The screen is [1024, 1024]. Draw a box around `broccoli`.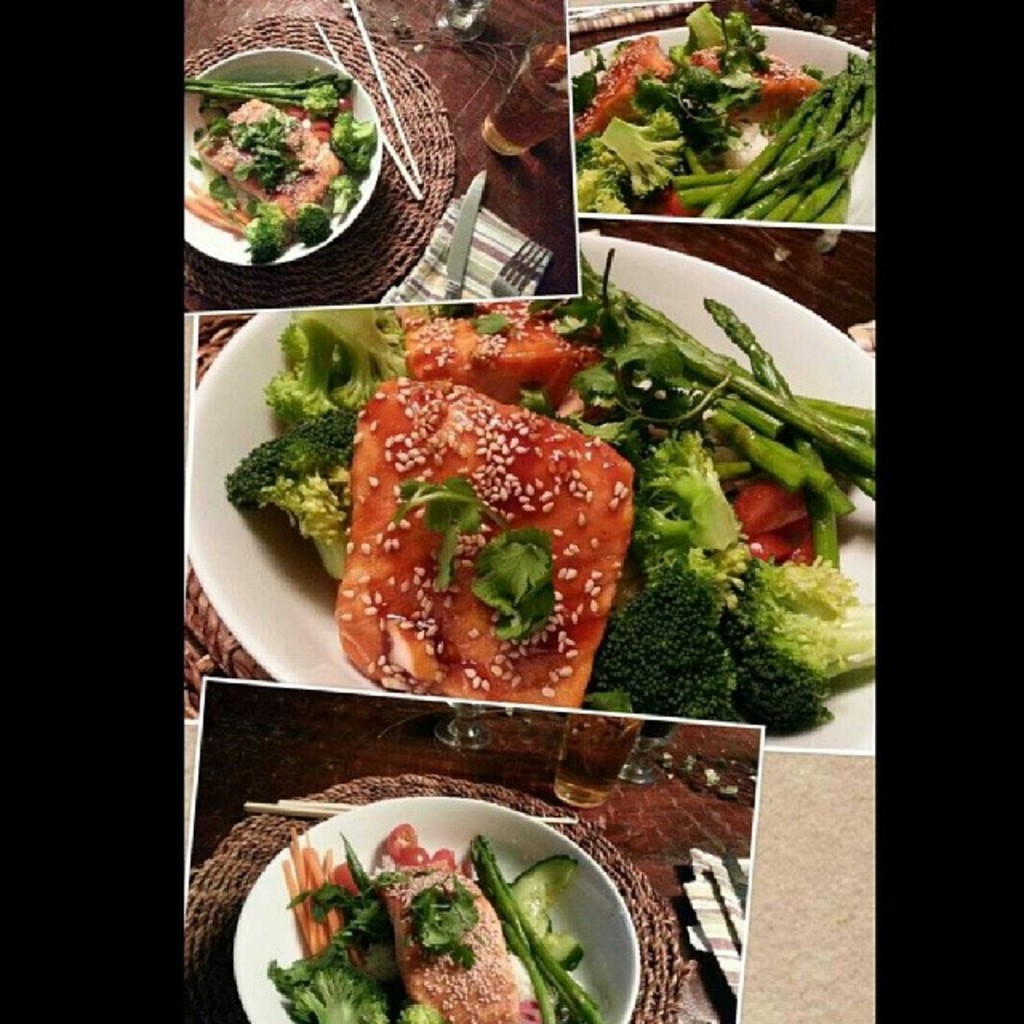
box=[597, 558, 746, 725].
